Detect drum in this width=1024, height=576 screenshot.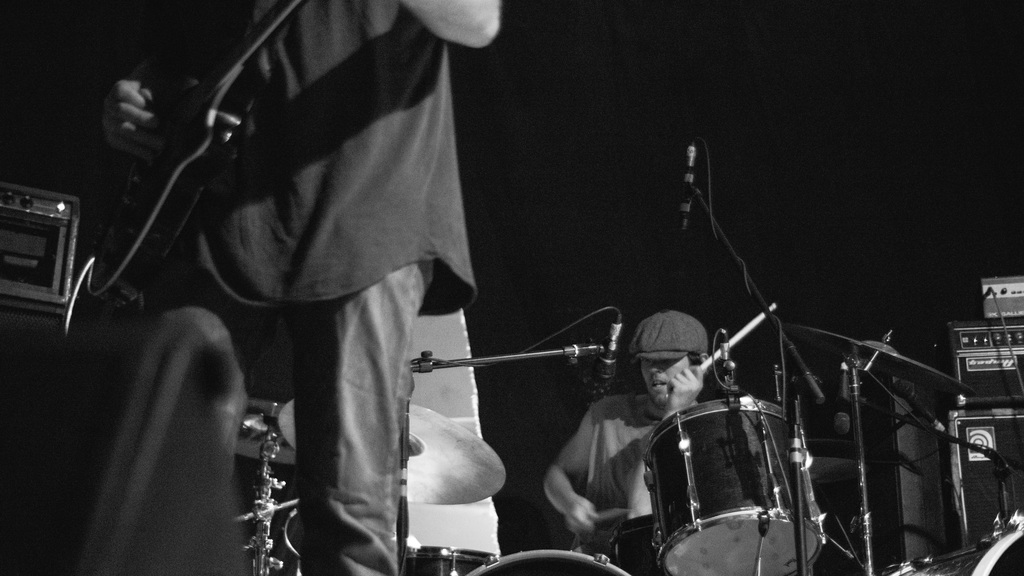
Detection: {"left": 641, "top": 395, "right": 826, "bottom": 575}.
